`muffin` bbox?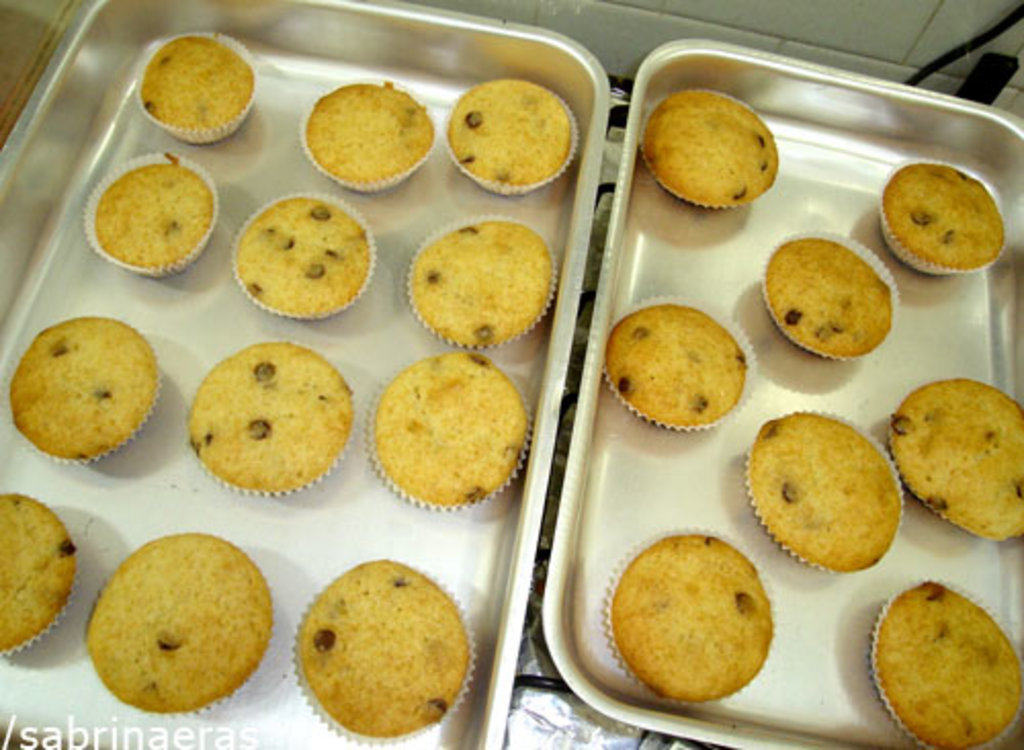
detection(131, 27, 262, 143)
